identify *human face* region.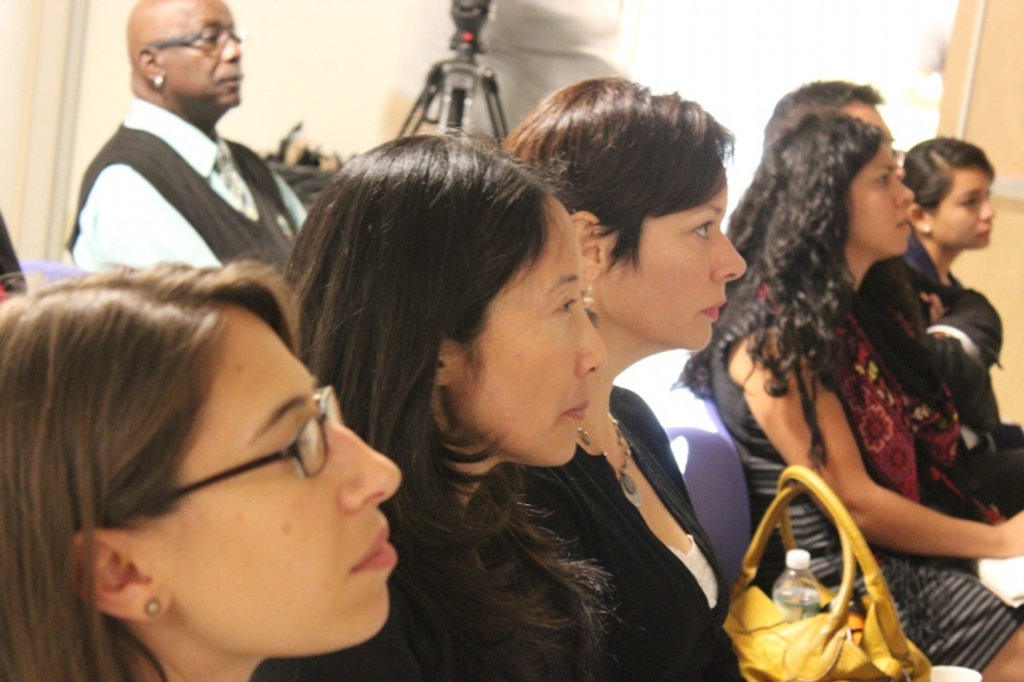
Region: x1=845 y1=105 x2=896 y2=141.
